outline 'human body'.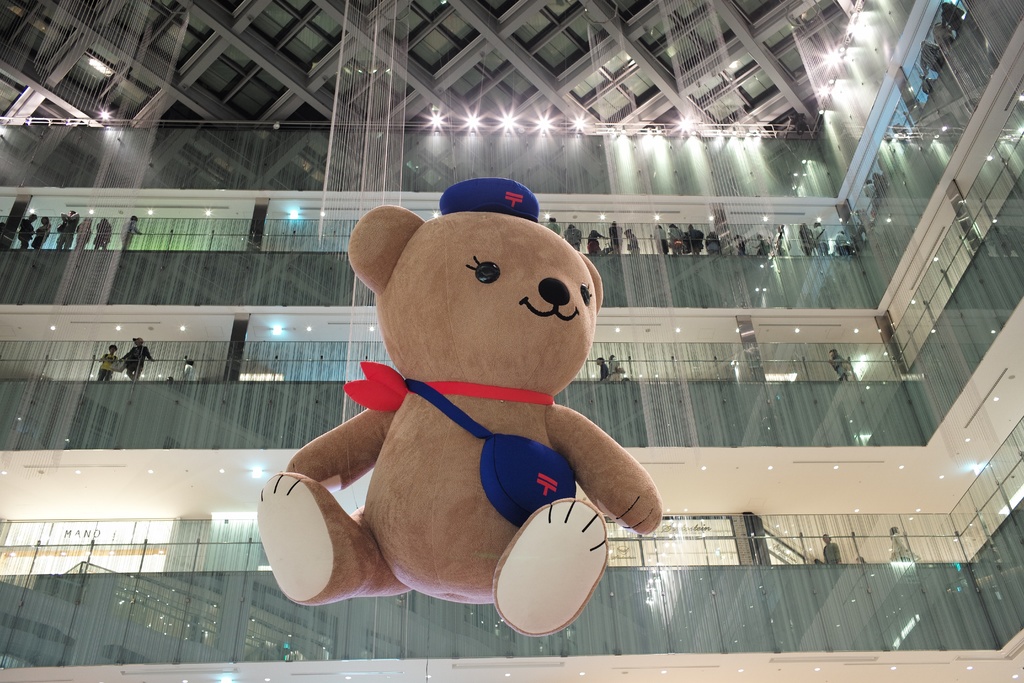
Outline: box(120, 215, 143, 254).
